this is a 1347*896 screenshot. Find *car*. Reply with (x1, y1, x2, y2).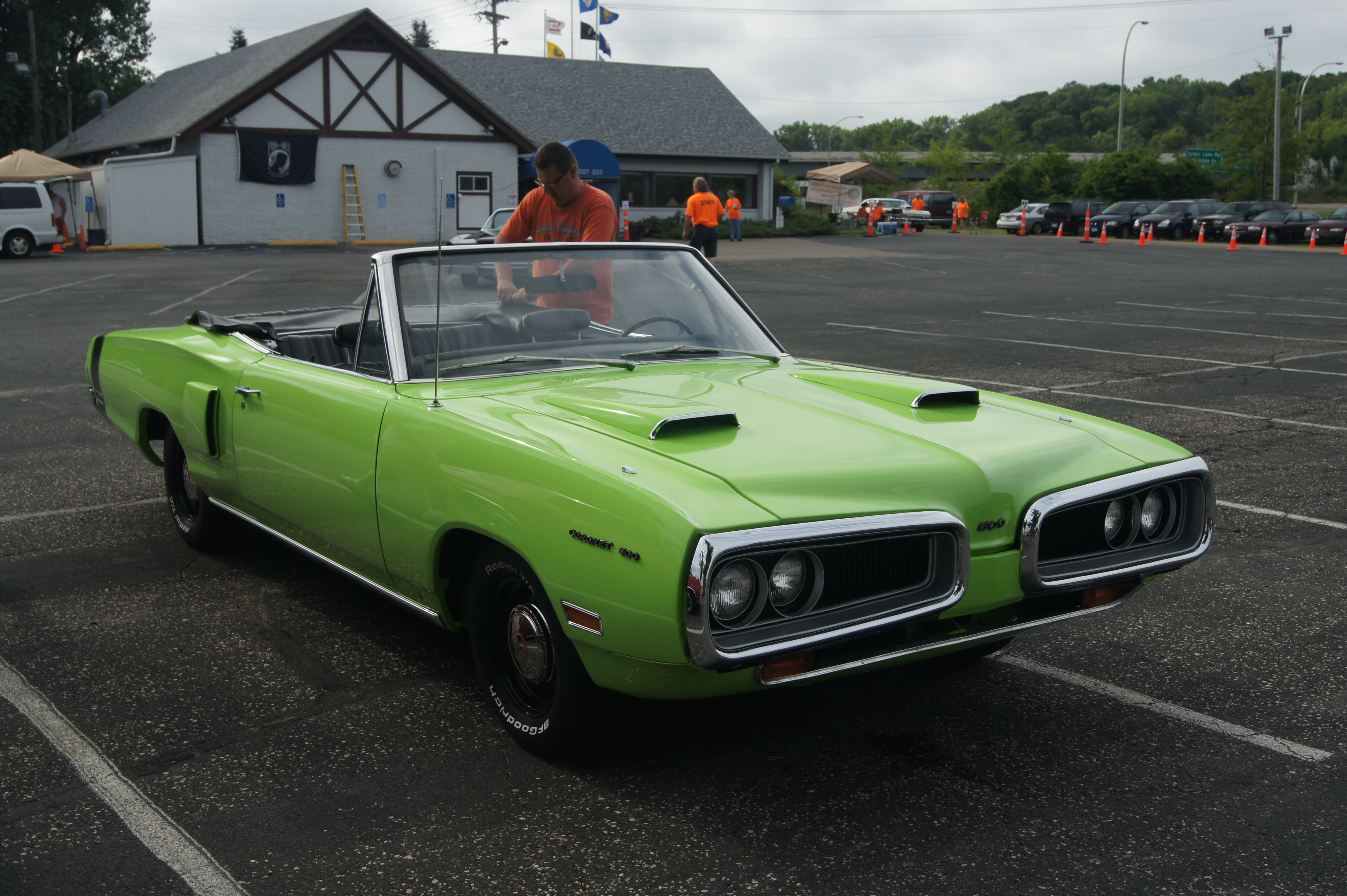
(0, 54, 18, 74).
